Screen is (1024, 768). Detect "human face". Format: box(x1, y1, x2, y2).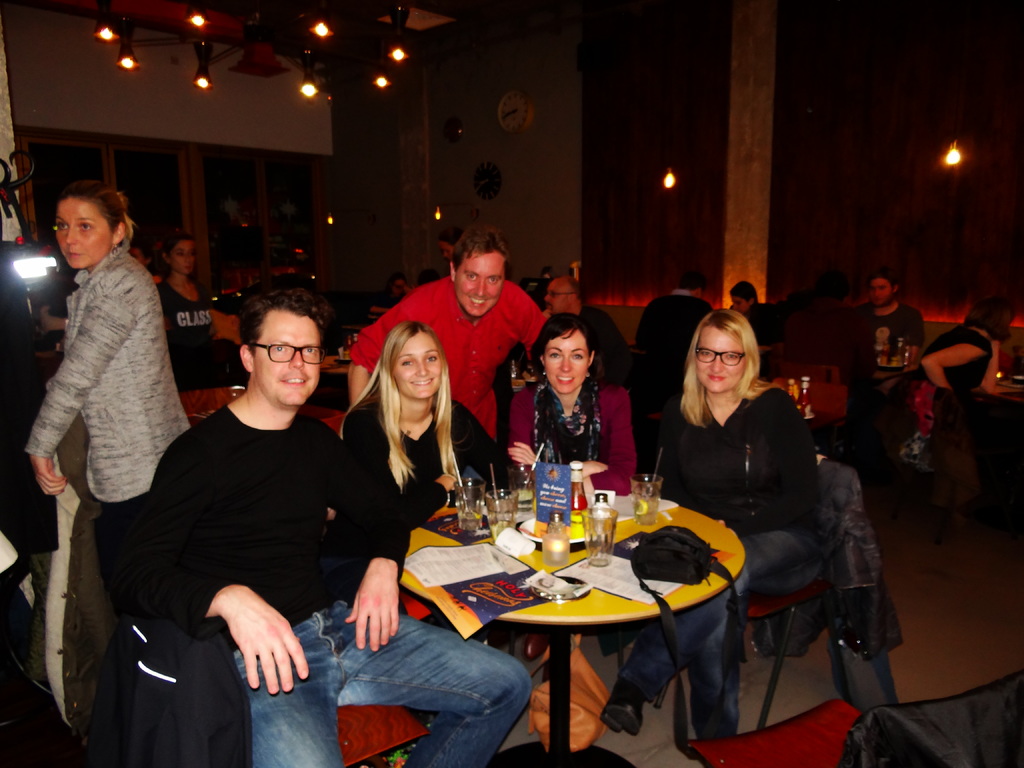
box(695, 329, 746, 390).
